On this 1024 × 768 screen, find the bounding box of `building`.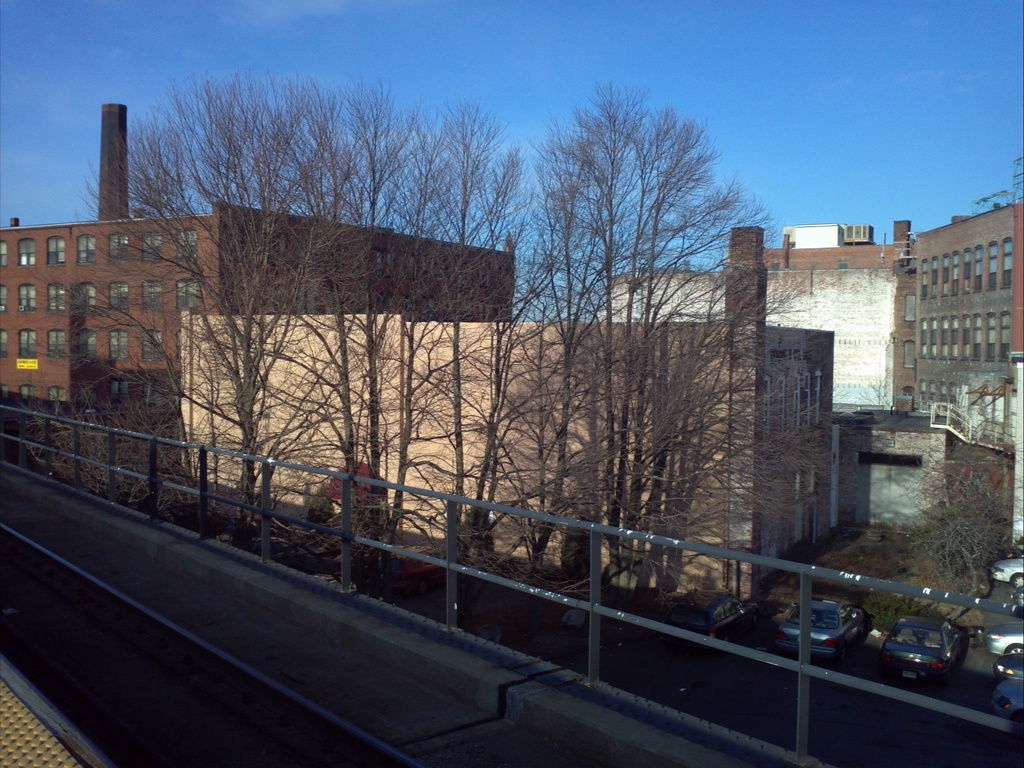
Bounding box: (x1=178, y1=224, x2=836, y2=592).
